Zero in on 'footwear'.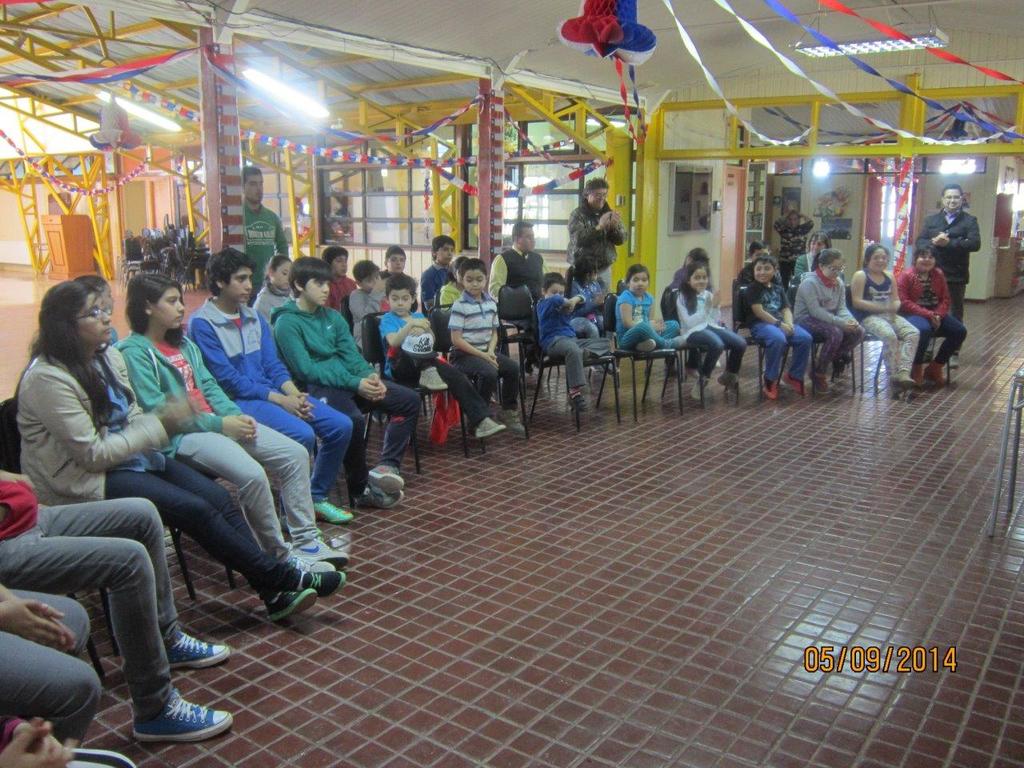
Zeroed in: <region>289, 538, 349, 575</region>.
